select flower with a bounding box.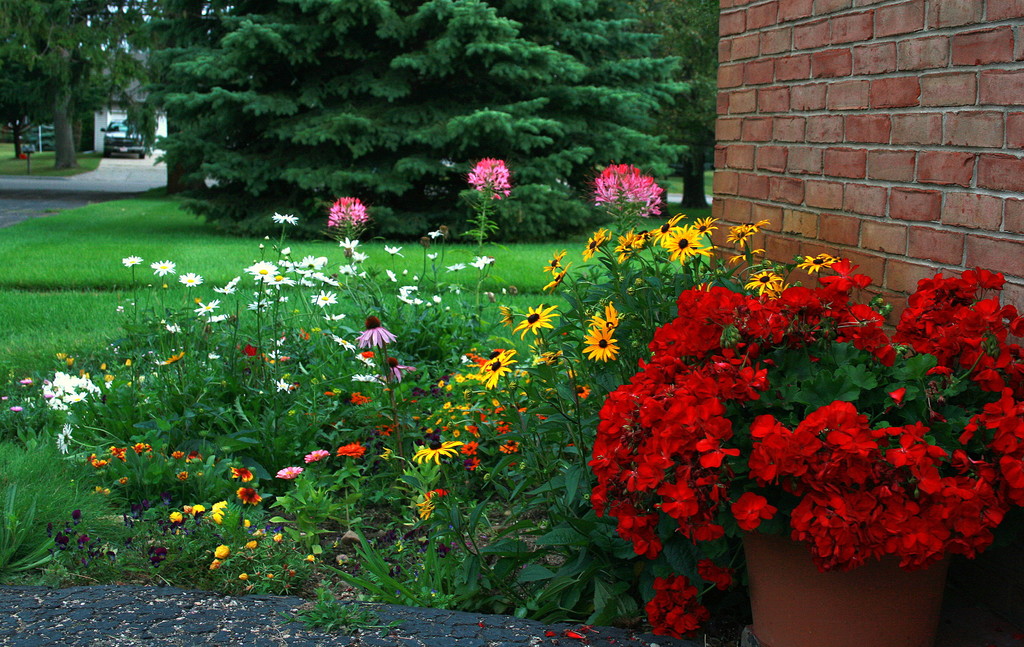
516, 302, 559, 340.
